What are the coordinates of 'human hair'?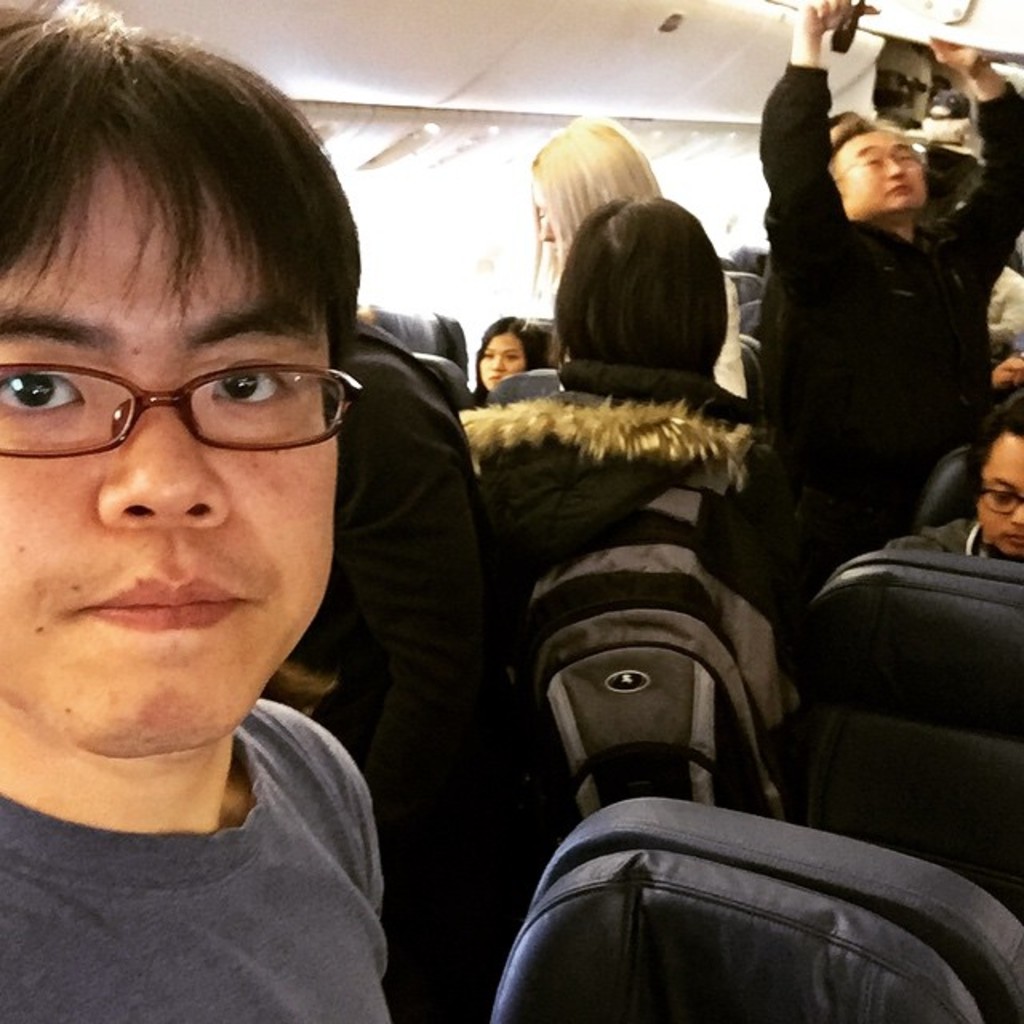
pyautogui.locateOnScreen(826, 99, 878, 178).
